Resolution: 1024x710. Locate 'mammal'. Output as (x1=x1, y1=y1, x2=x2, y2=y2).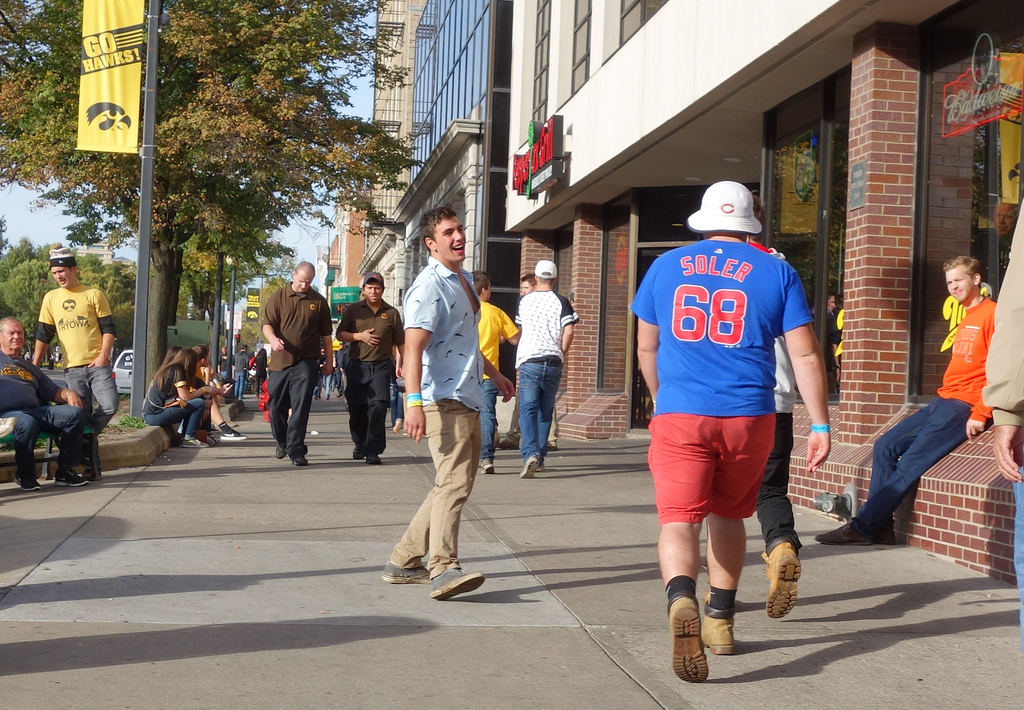
(x1=476, y1=270, x2=521, y2=474).
